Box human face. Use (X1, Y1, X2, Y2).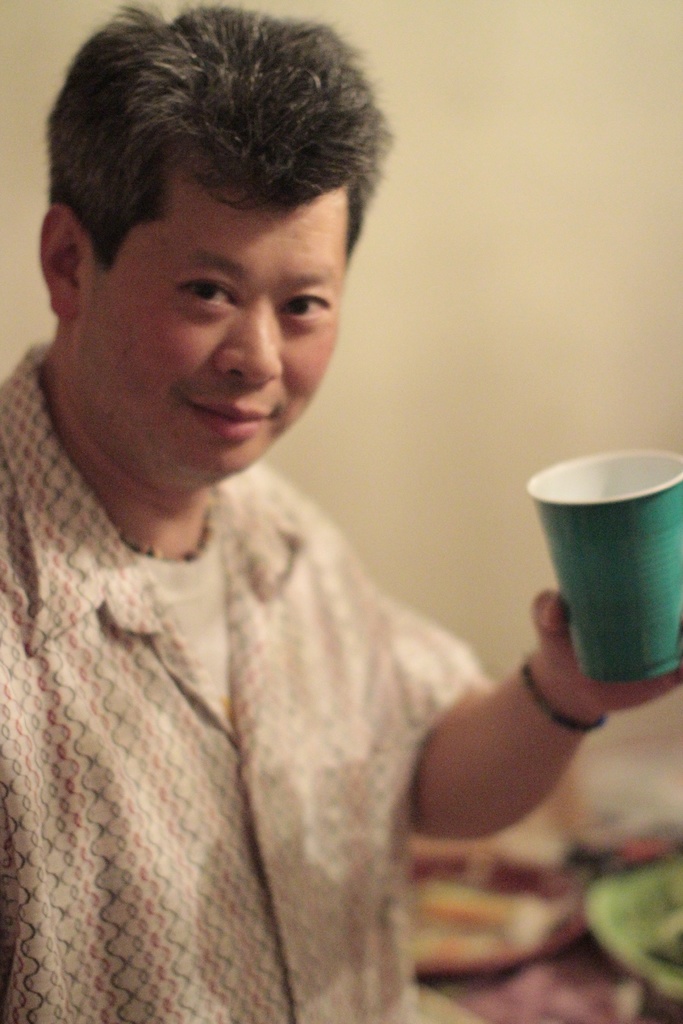
(64, 213, 338, 474).
